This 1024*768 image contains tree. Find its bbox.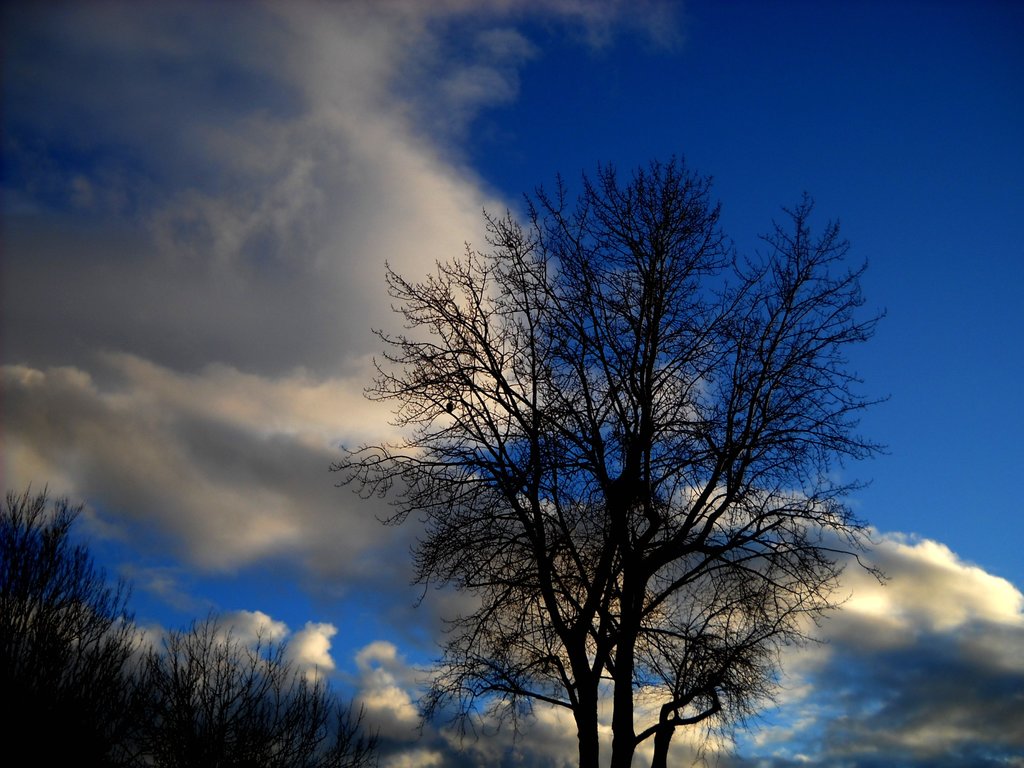
bbox=[596, 140, 900, 767].
